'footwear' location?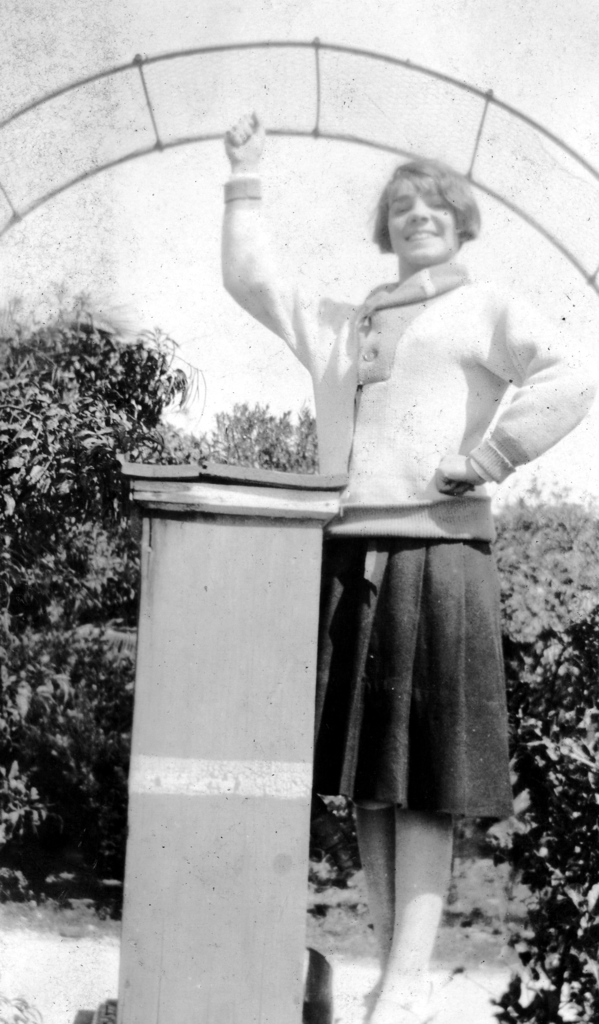
<region>365, 977, 442, 1023</region>
